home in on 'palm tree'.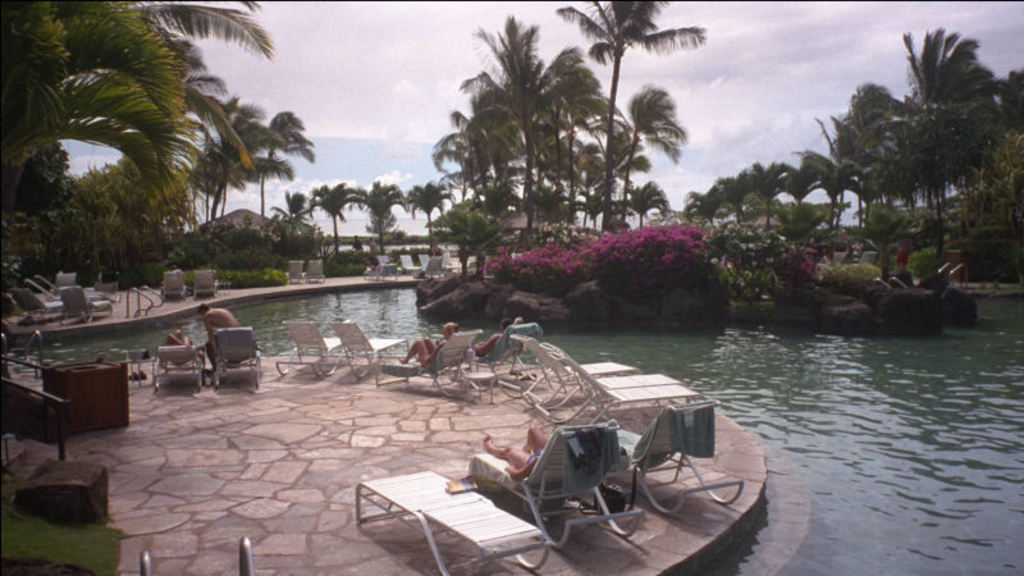
Homed in at (748, 156, 773, 228).
